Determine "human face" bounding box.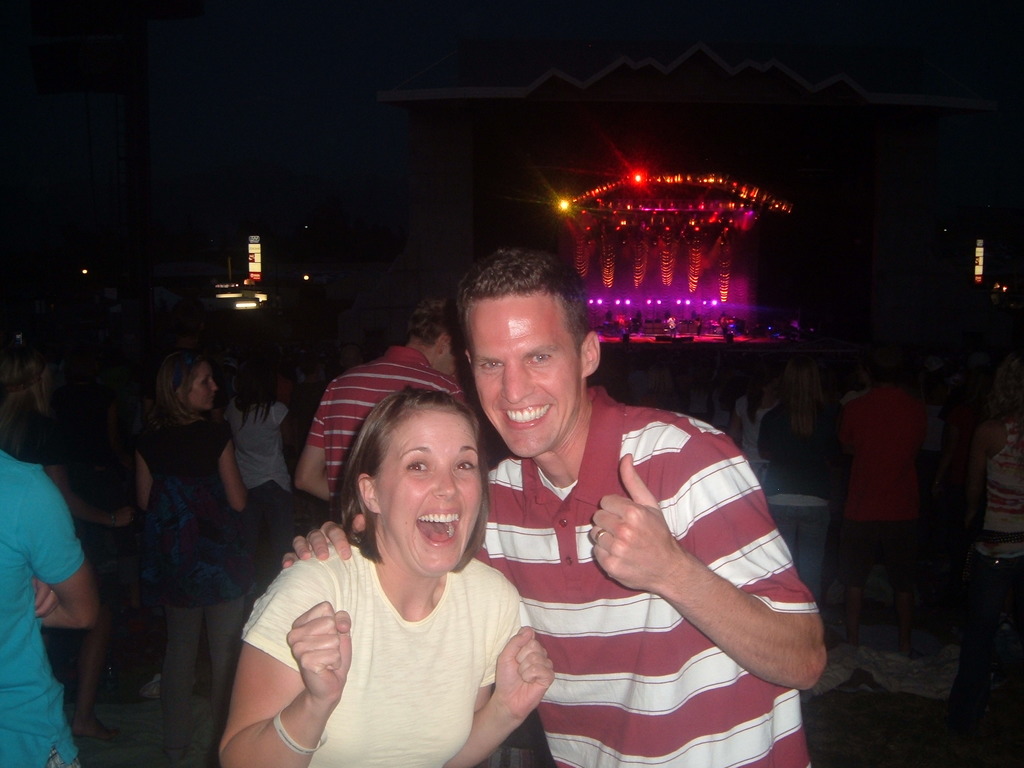
Determined: Rect(380, 410, 485, 573).
